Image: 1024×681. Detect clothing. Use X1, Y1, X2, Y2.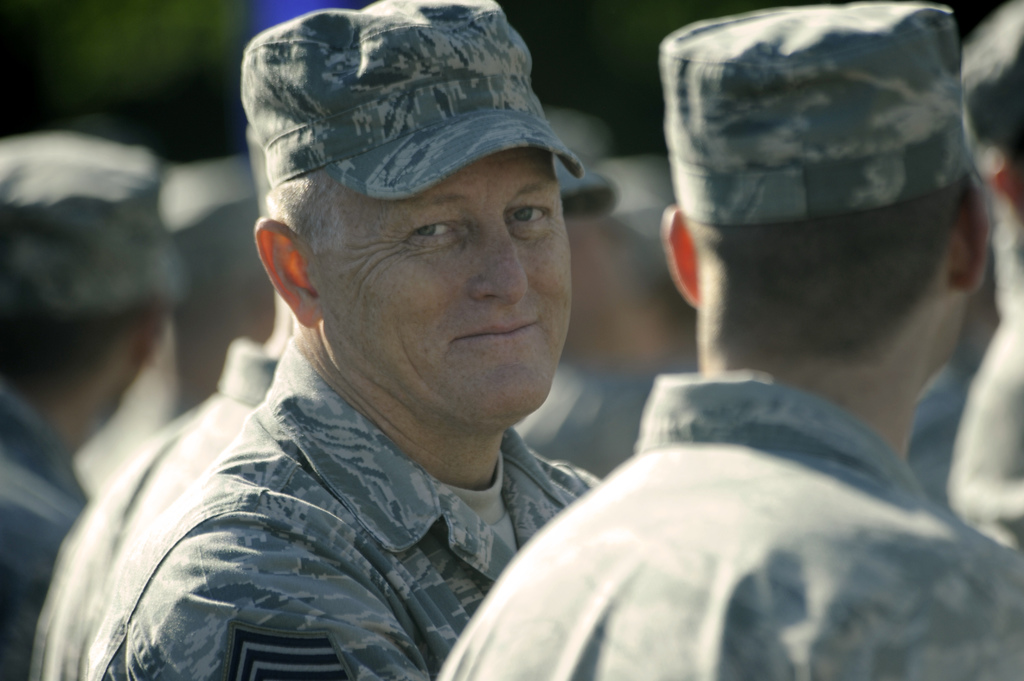
36, 342, 294, 680.
